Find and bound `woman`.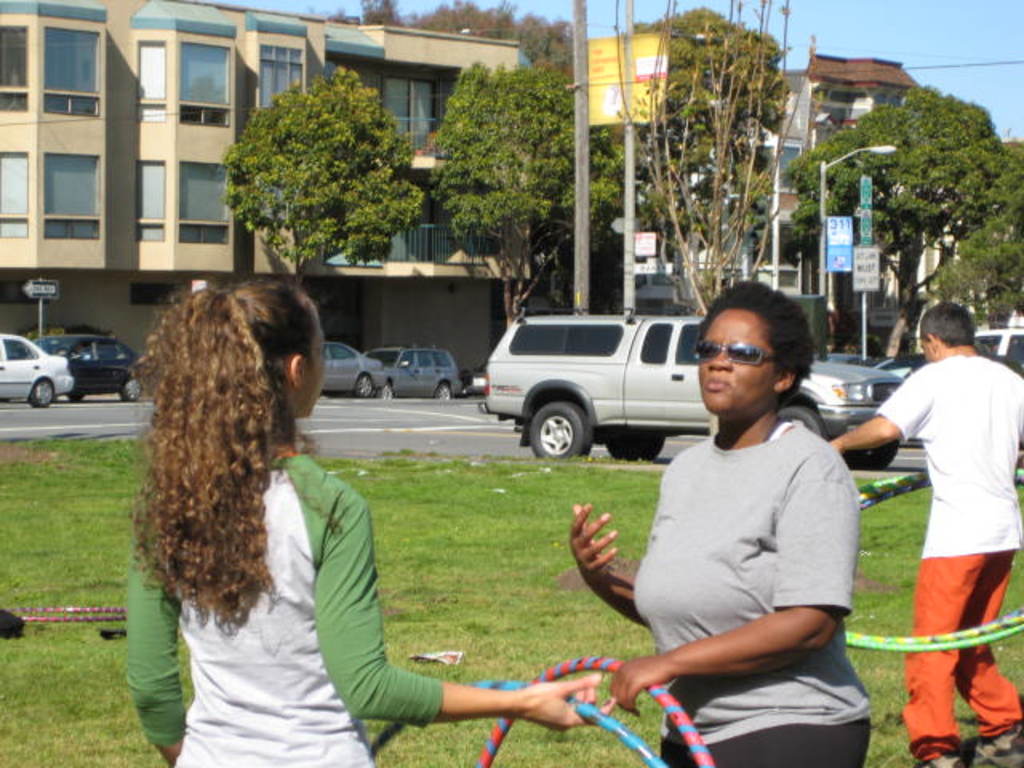
Bound: region(557, 269, 882, 766).
